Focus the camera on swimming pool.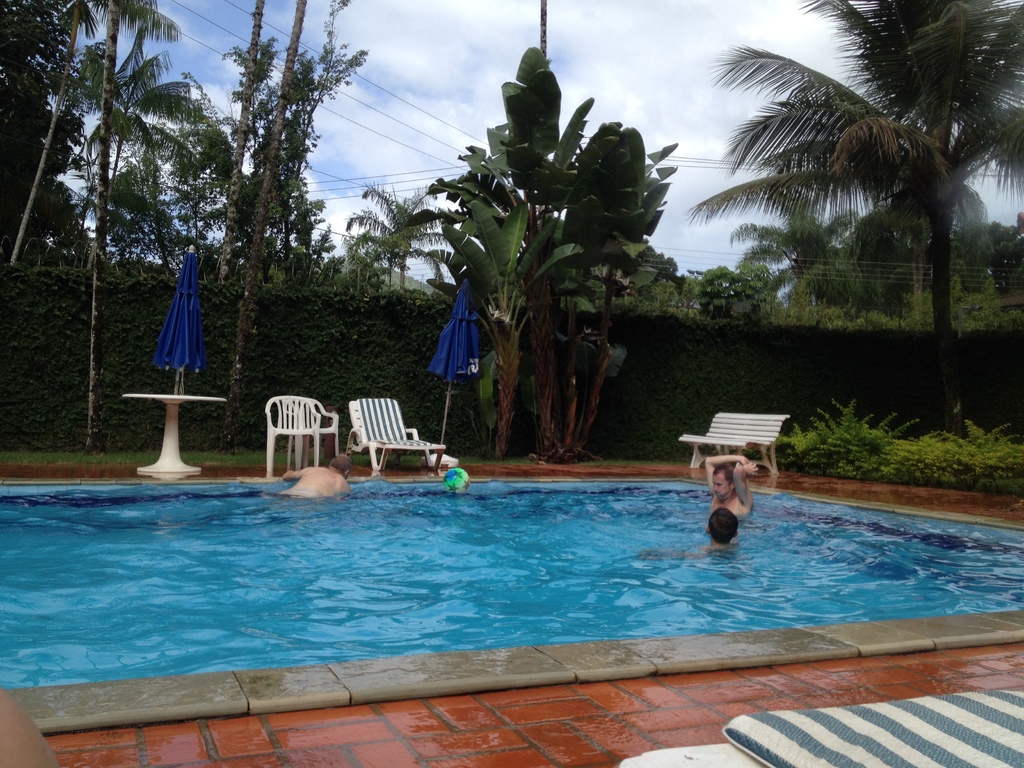
Focus region: 61 480 960 714.
